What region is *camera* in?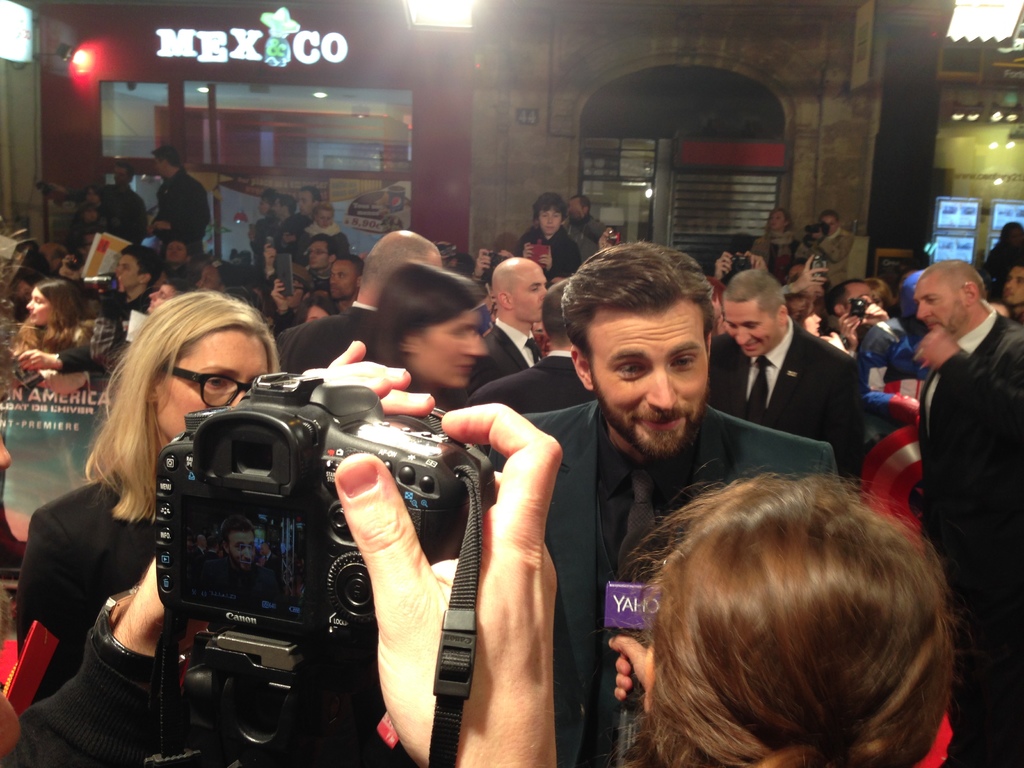
851, 298, 865, 323.
